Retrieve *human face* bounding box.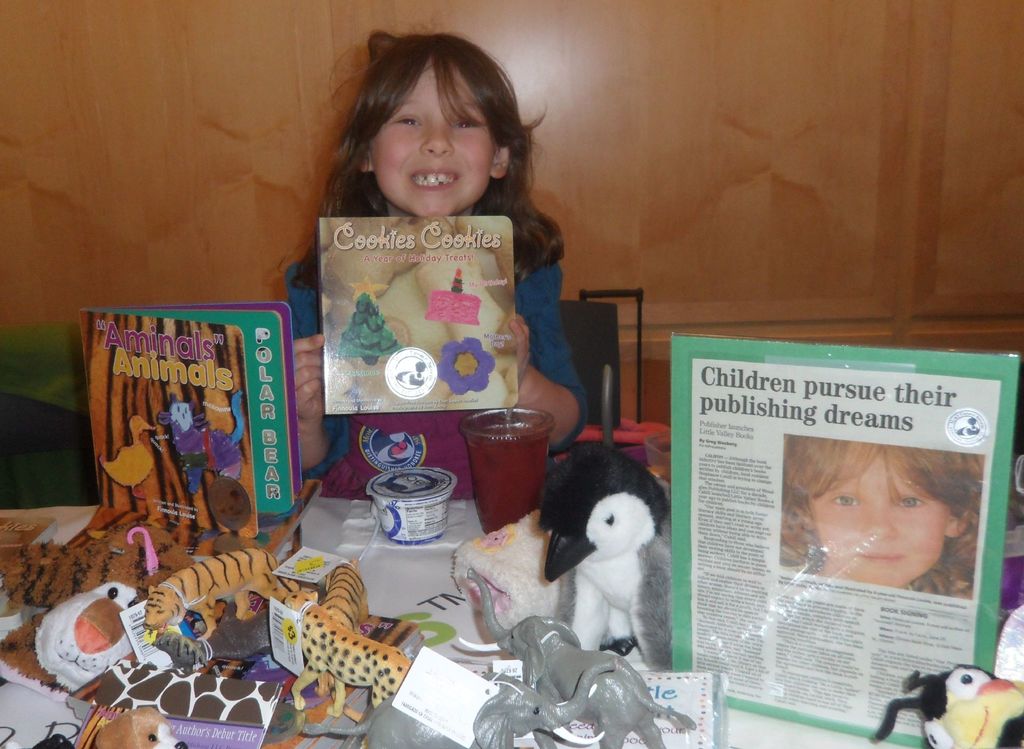
Bounding box: bbox(812, 446, 945, 587).
